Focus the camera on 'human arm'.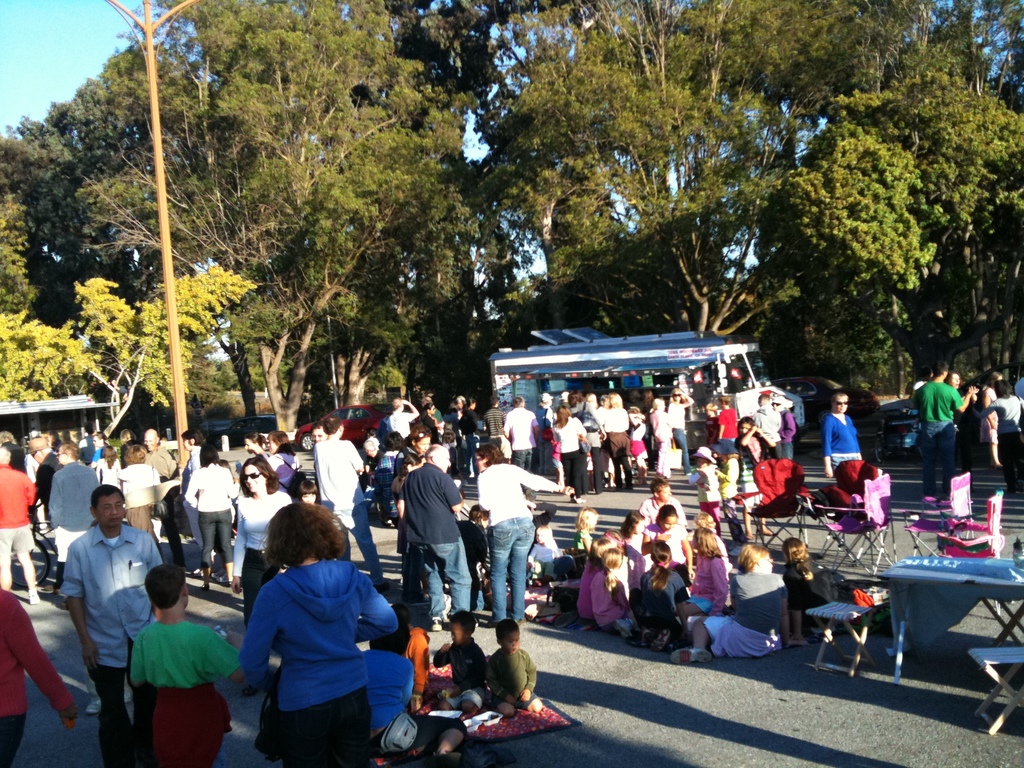
Focus region: bbox=(350, 575, 402, 642).
